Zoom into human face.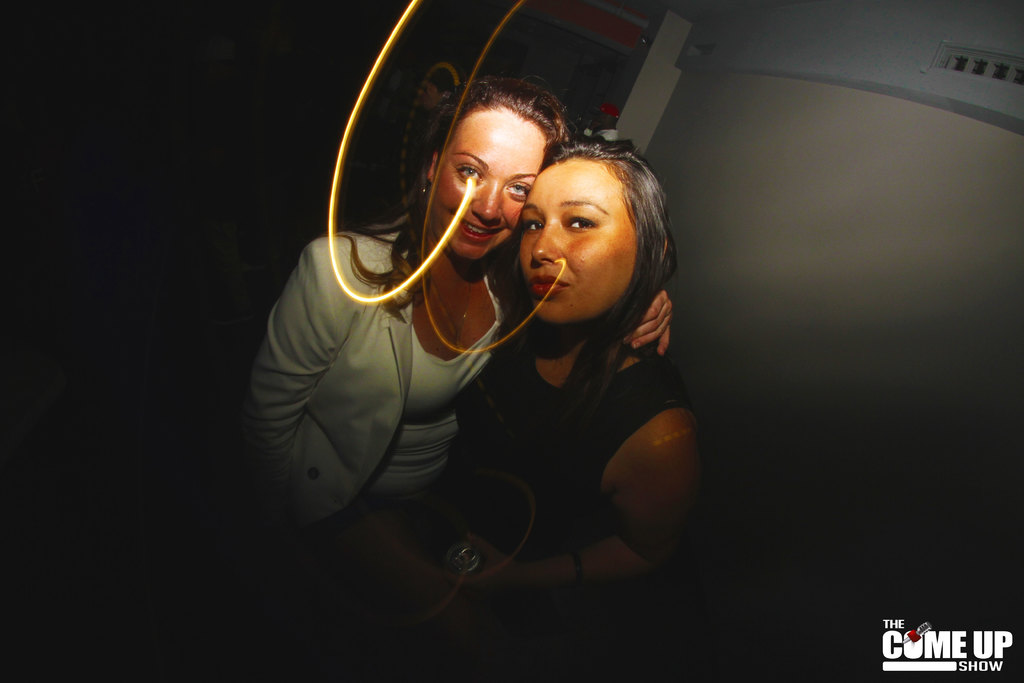
Zoom target: (440, 105, 543, 260).
